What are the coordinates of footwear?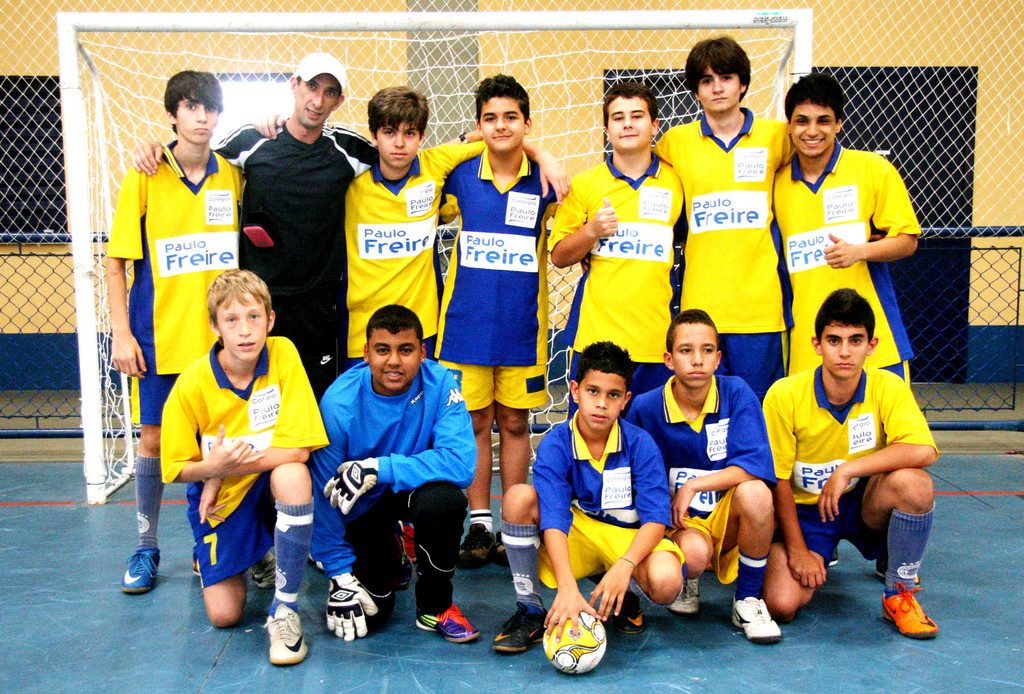
<bbox>733, 595, 780, 642</bbox>.
